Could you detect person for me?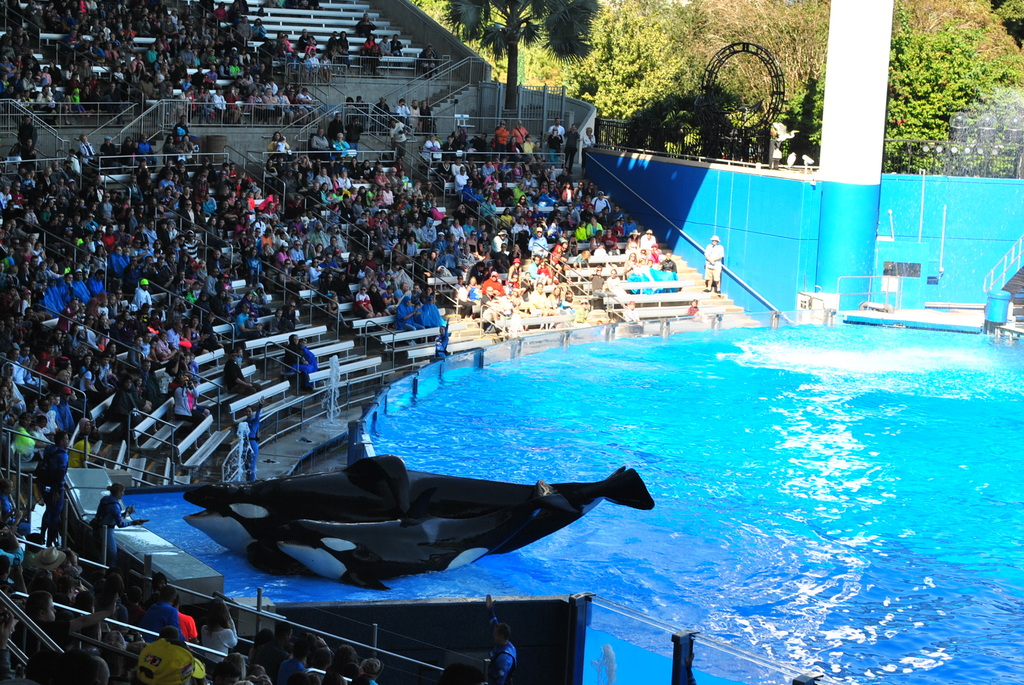
Detection result: box=[92, 484, 145, 572].
